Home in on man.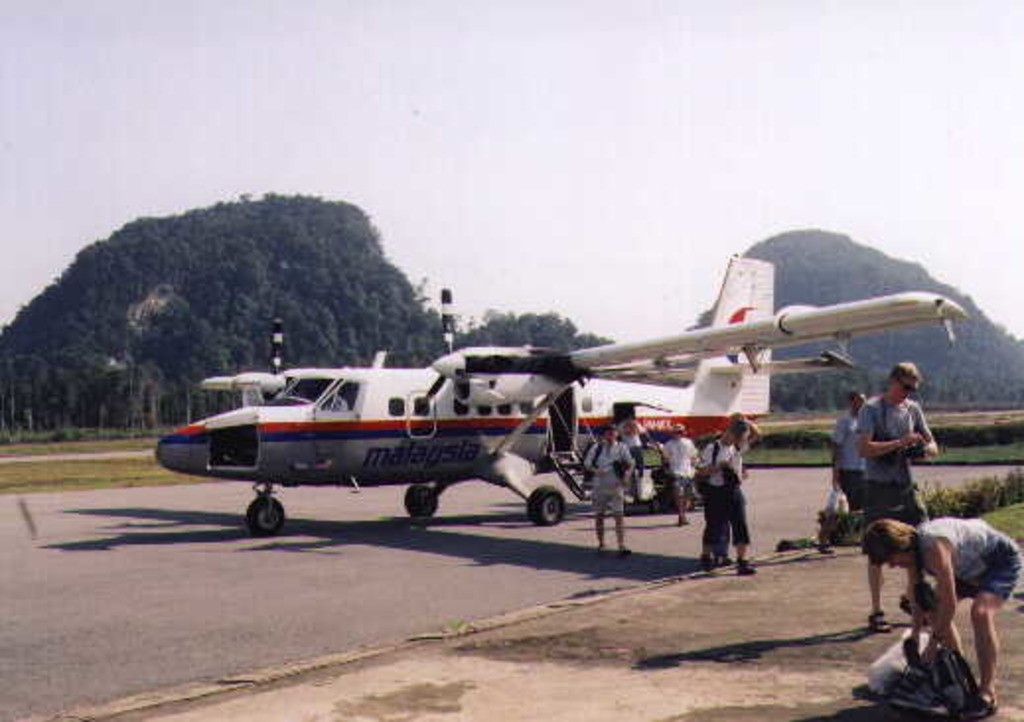
Homed in at bbox(823, 387, 868, 548).
